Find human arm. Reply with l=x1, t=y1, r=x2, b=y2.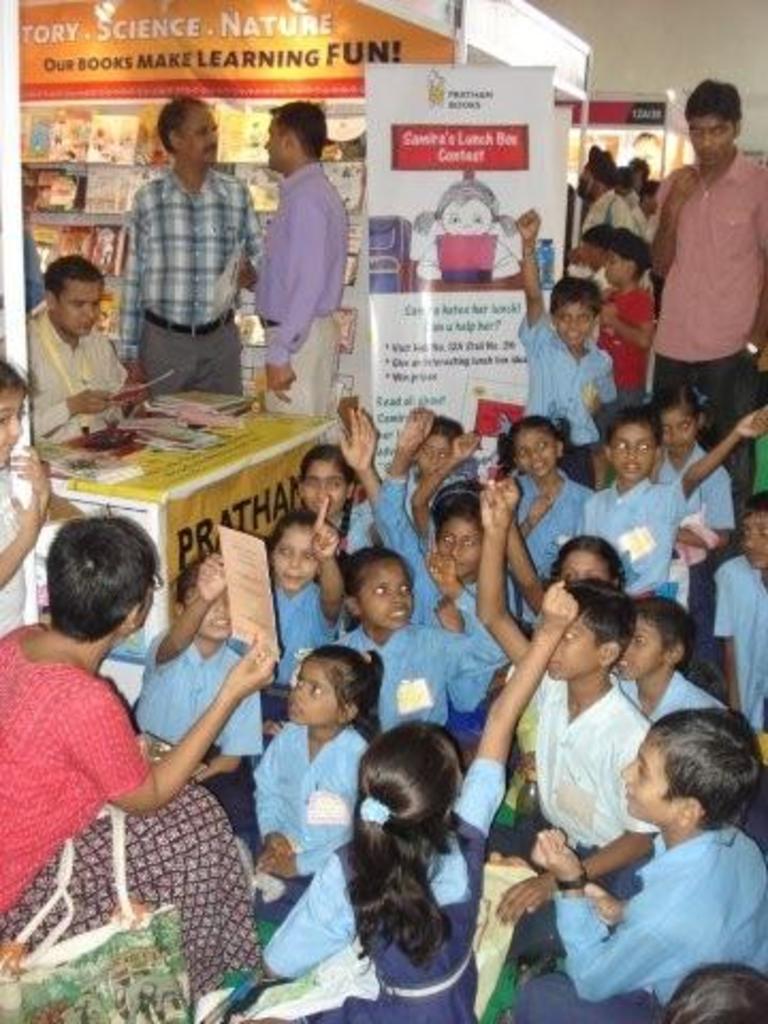
l=0, t=450, r=62, b=585.
